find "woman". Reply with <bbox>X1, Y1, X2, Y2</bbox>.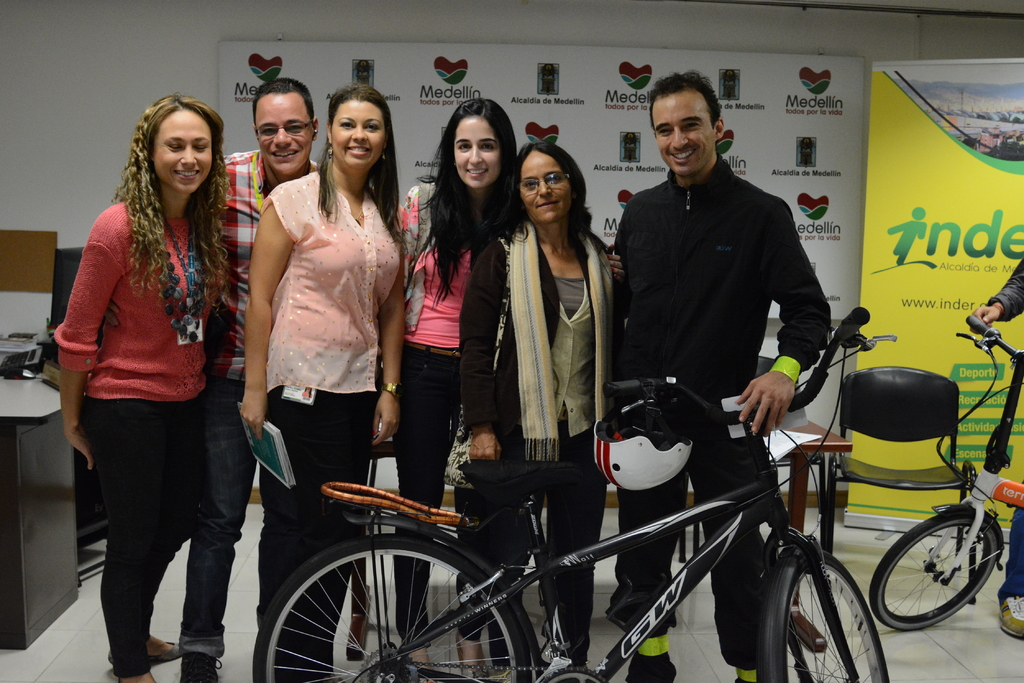
<bbox>239, 82, 407, 682</bbox>.
